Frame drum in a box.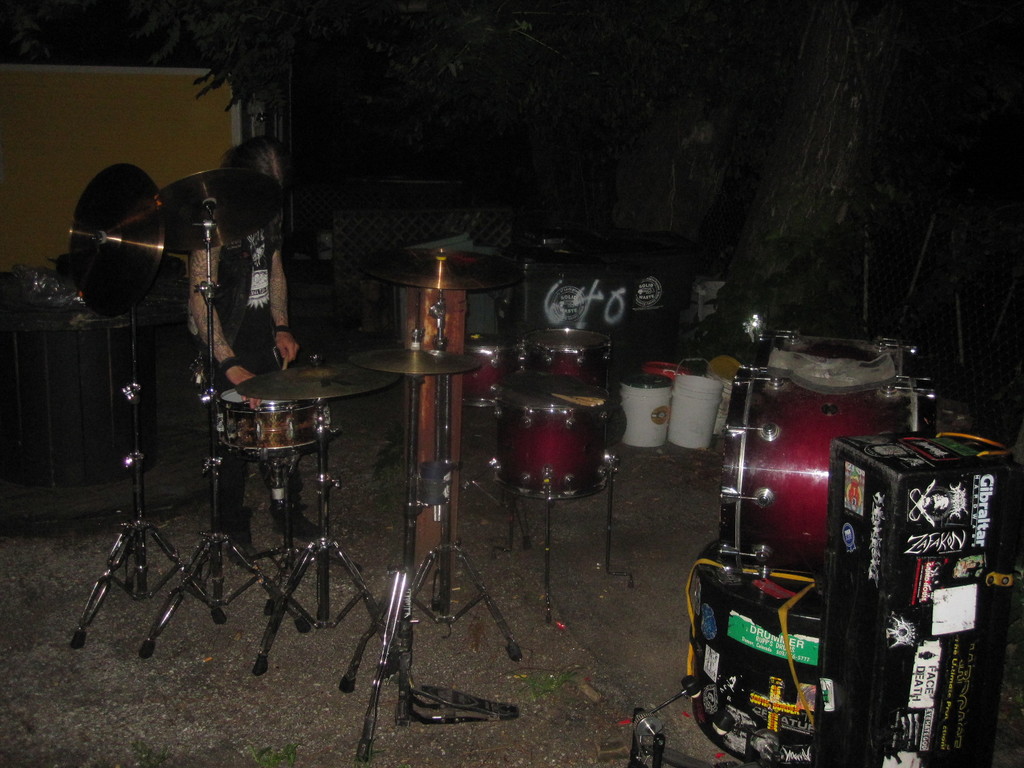
rect(722, 339, 939, 564).
